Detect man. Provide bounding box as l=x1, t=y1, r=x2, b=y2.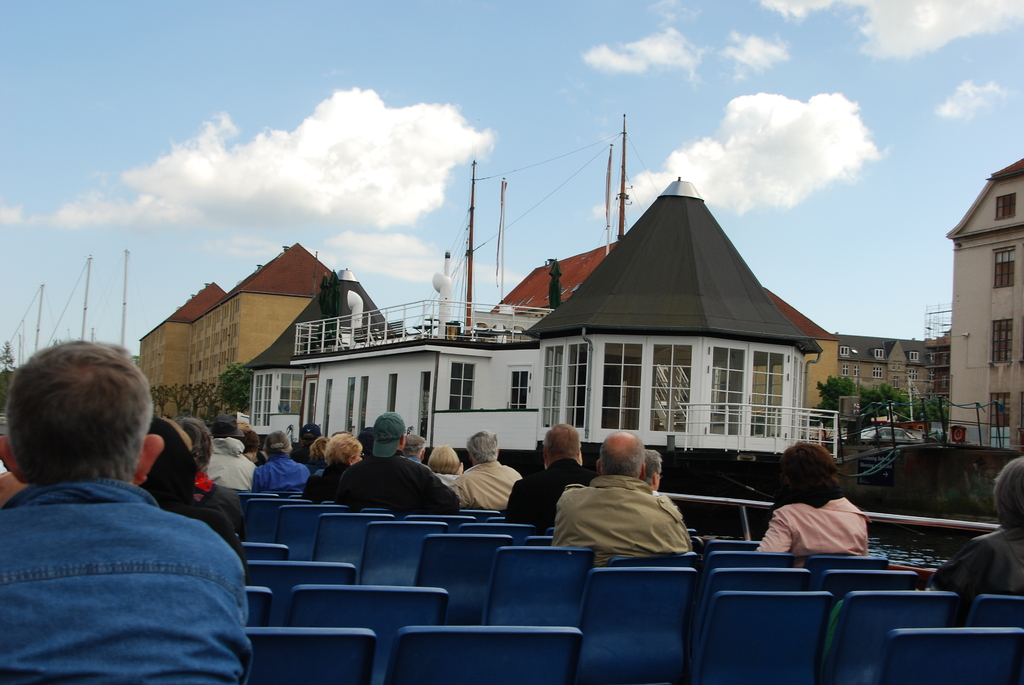
l=201, t=412, r=261, b=491.
